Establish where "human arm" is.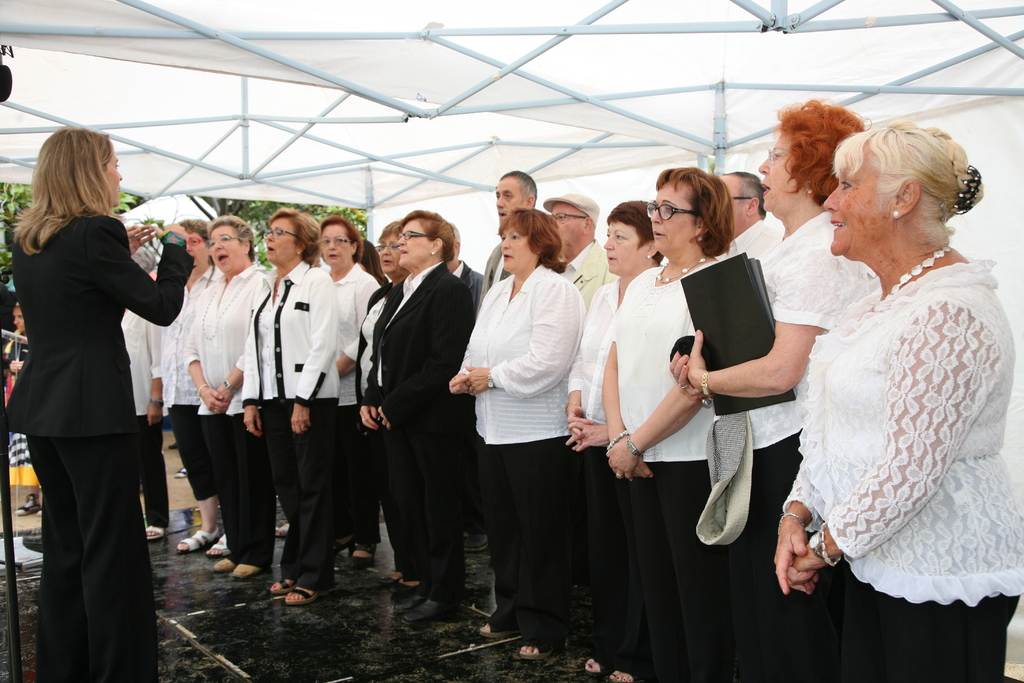
Established at x1=124, y1=223, x2=160, y2=252.
